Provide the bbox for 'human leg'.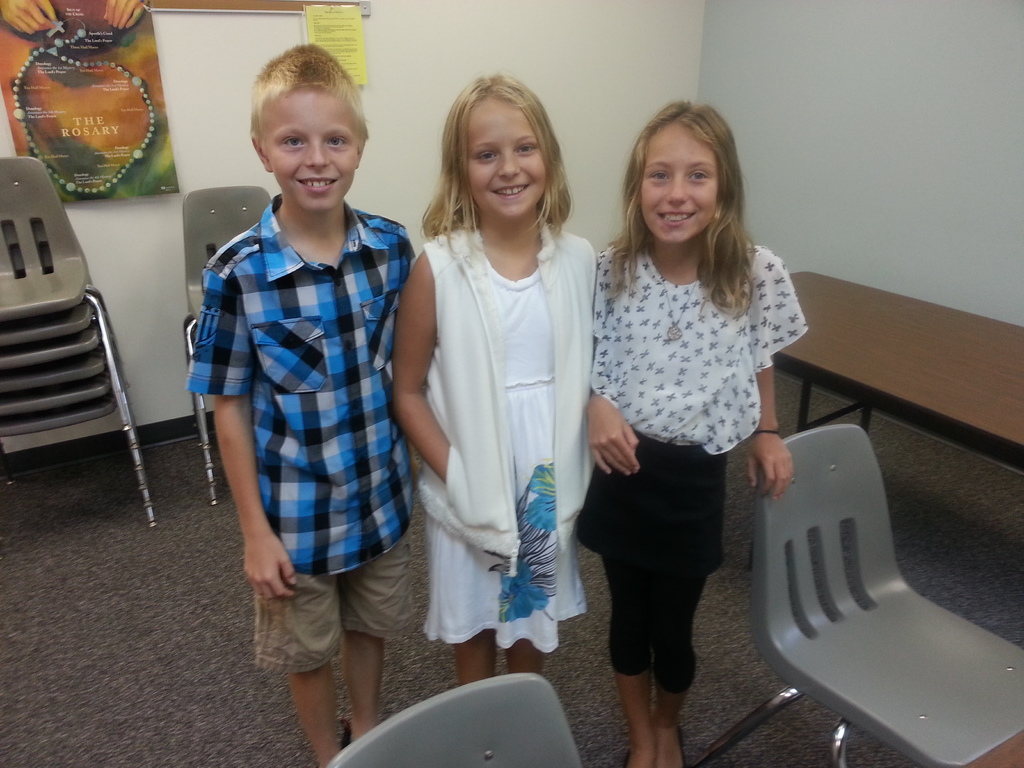
crop(253, 486, 340, 764).
